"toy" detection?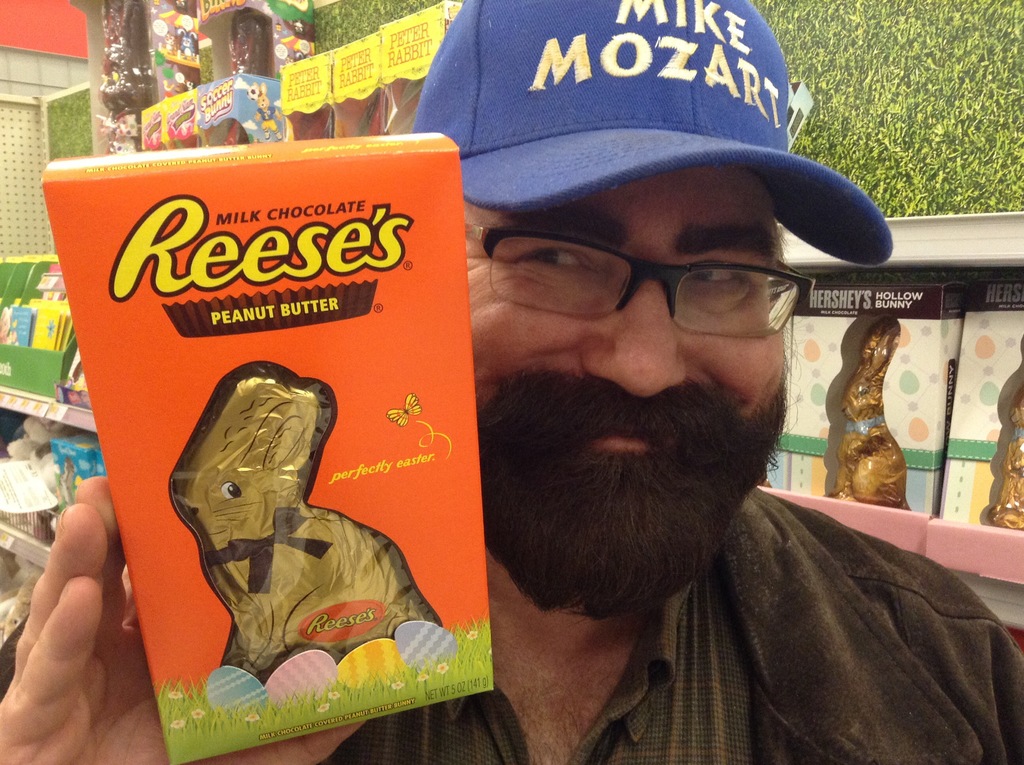
<bbox>223, 118, 250, 143</bbox>
